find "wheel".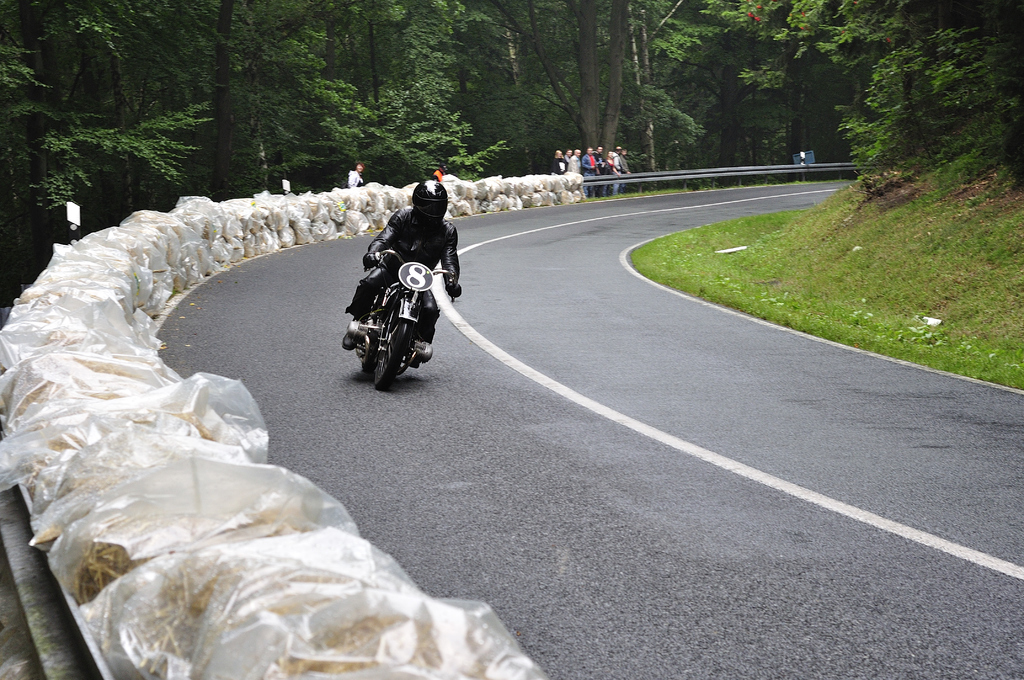
region(371, 318, 419, 392).
